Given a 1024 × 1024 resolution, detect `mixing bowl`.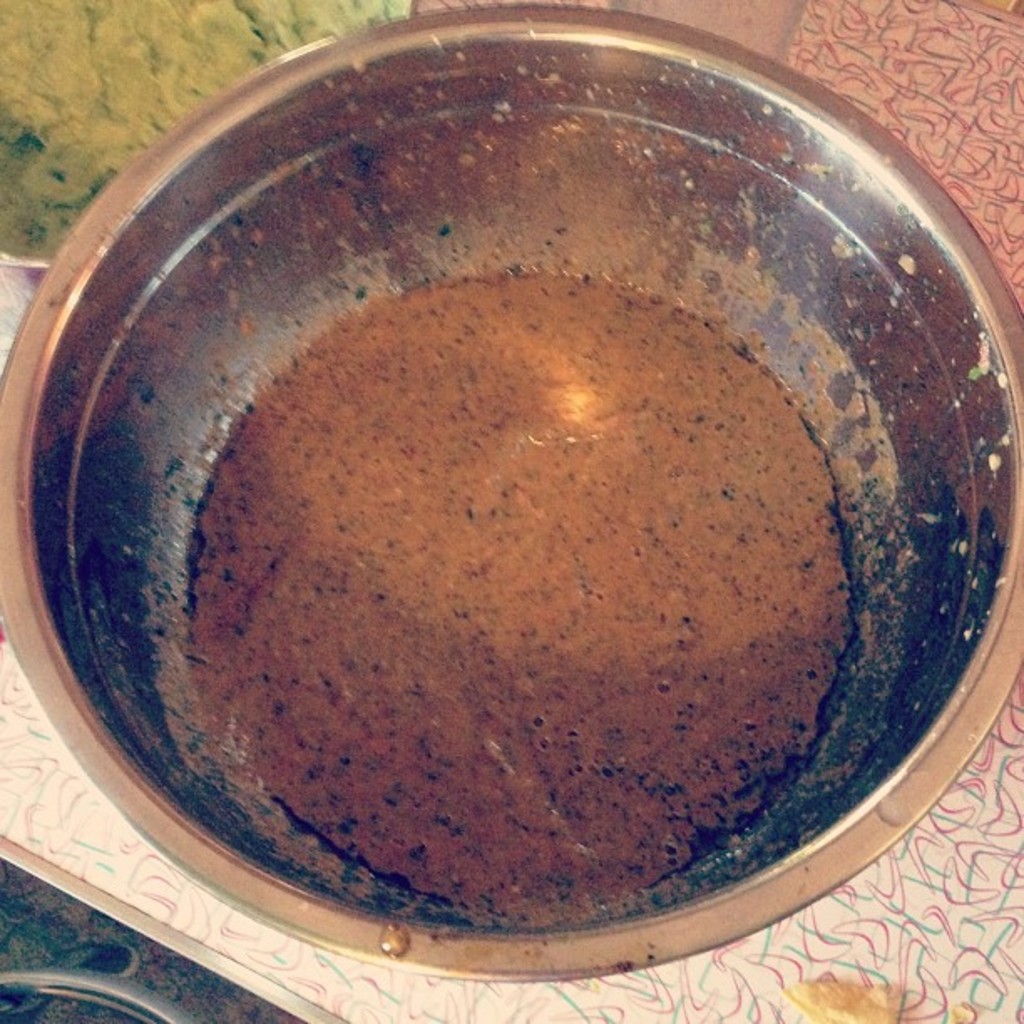
<bbox>0, 0, 1022, 975</bbox>.
